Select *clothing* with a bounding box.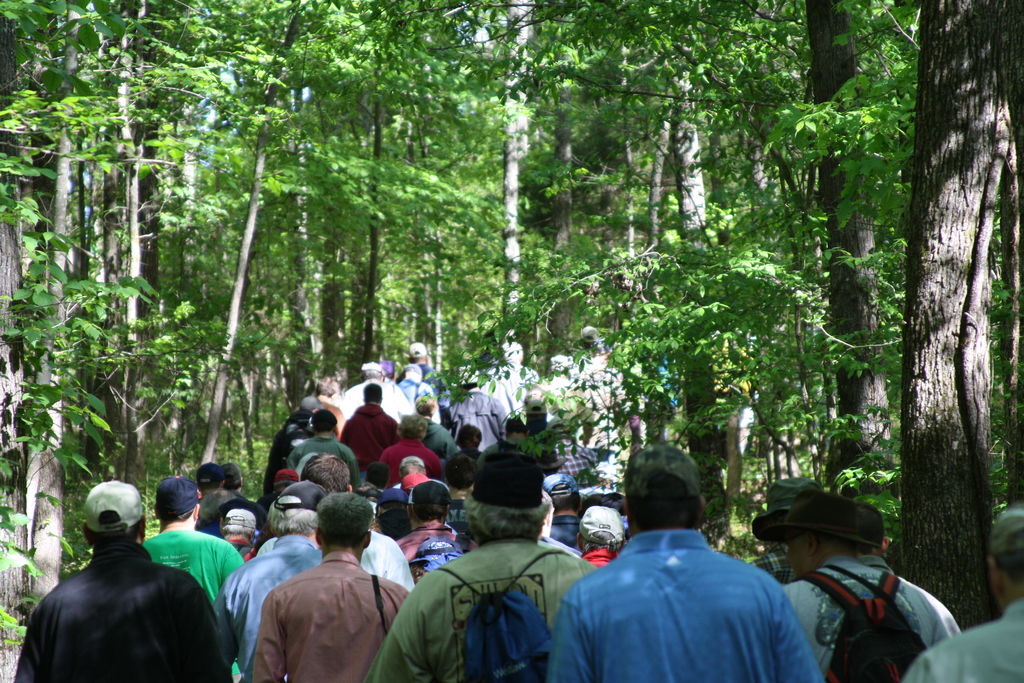
left=371, top=531, right=601, bottom=682.
